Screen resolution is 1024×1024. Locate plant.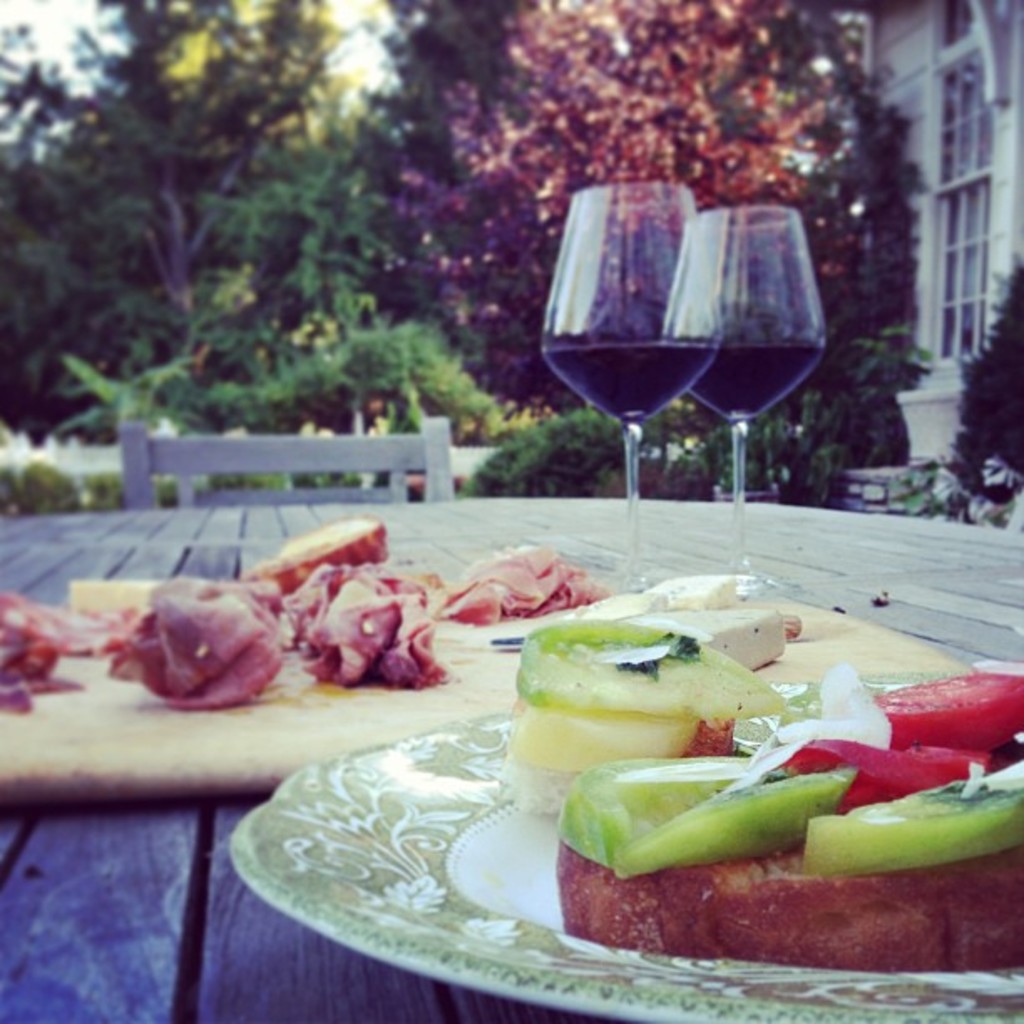
x1=28 y1=455 x2=89 y2=525.
